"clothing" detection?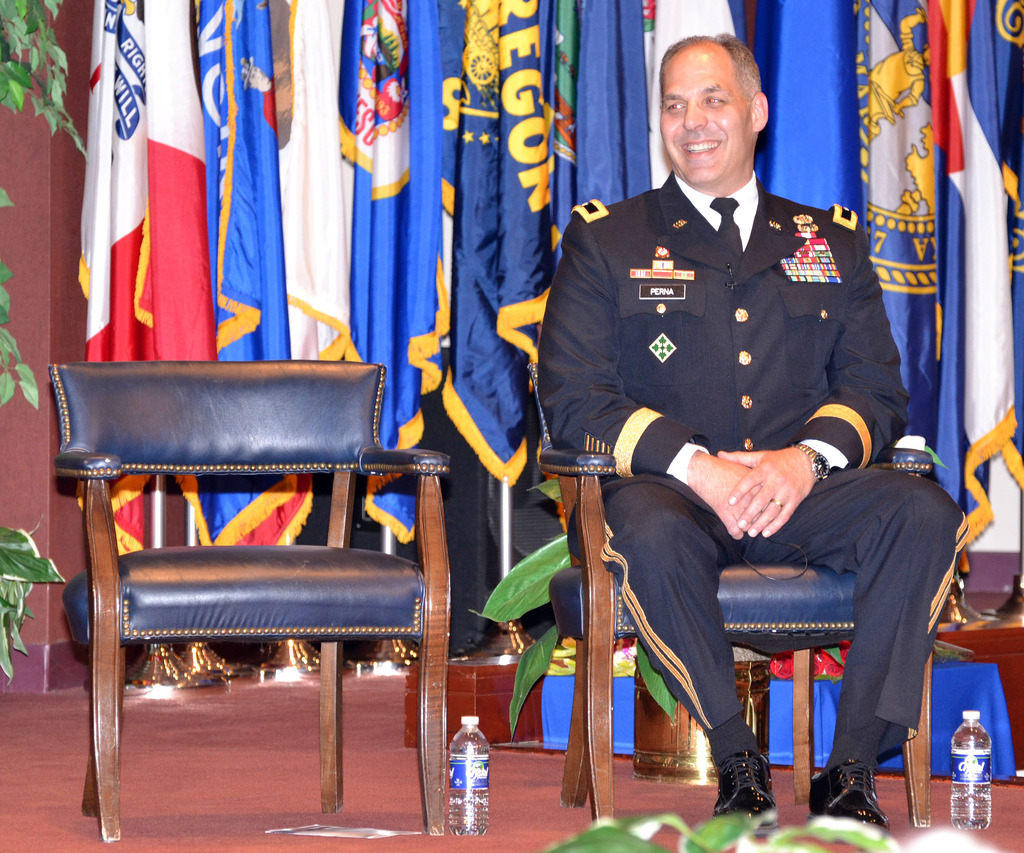
(537,166,970,754)
